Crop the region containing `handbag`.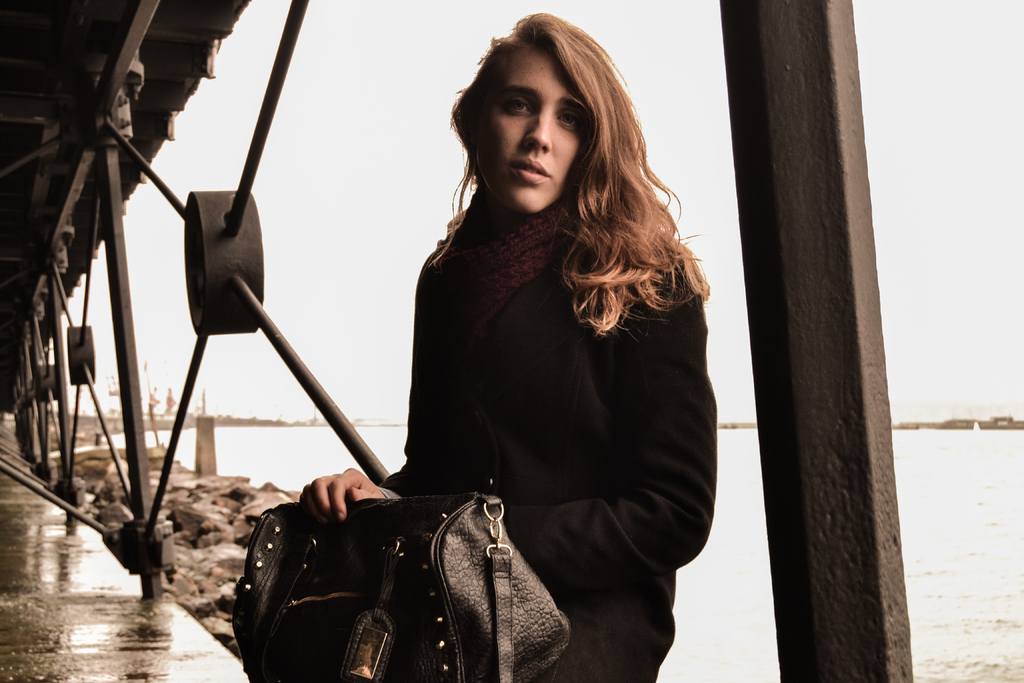
Crop region: bbox(232, 503, 572, 682).
